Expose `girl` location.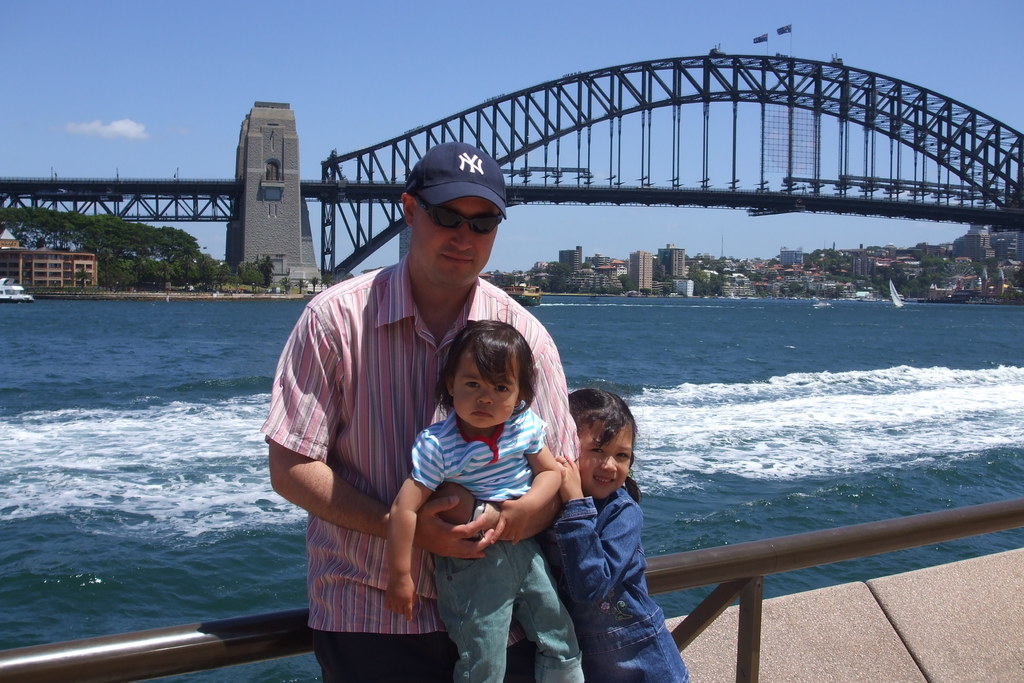
Exposed at 385, 318, 601, 682.
